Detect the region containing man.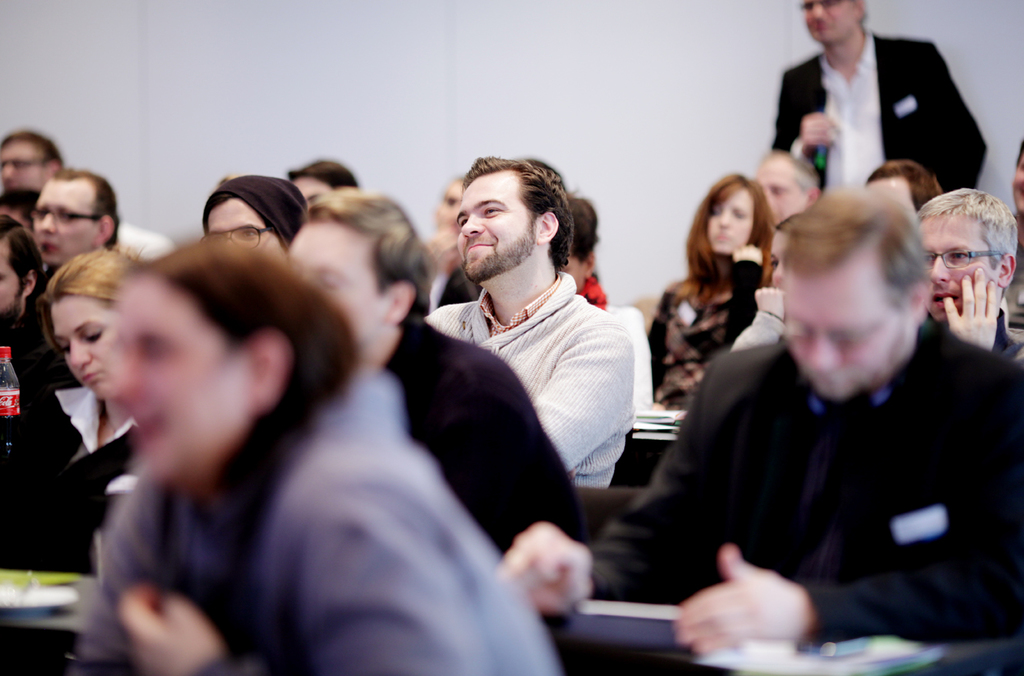
<box>424,152,636,491</box>.
